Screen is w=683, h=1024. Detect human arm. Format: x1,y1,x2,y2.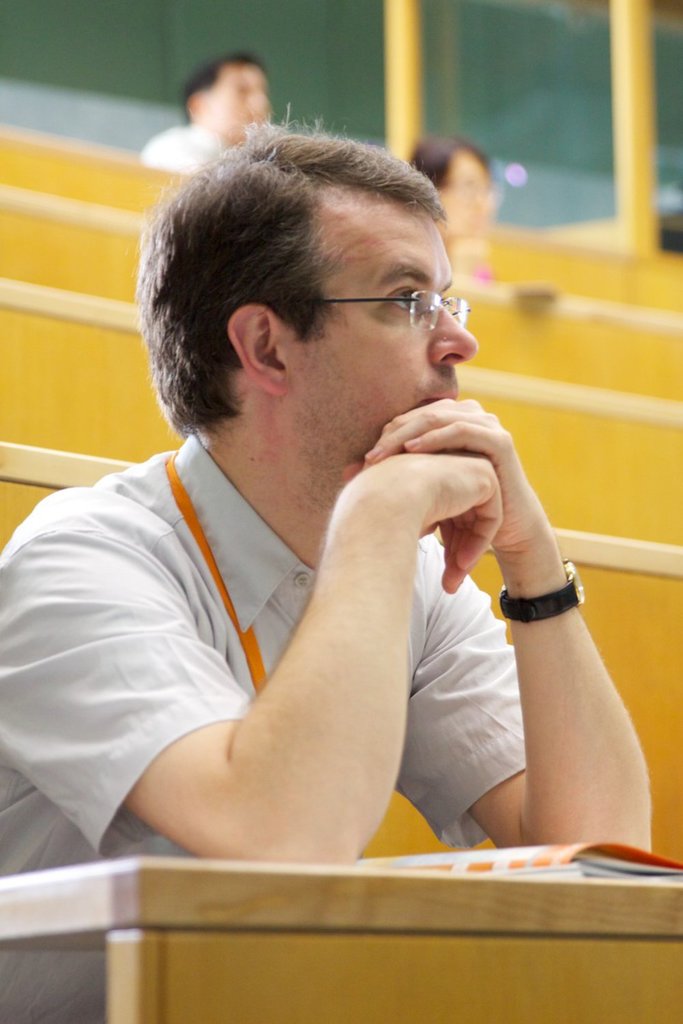
344,397,650,849.
